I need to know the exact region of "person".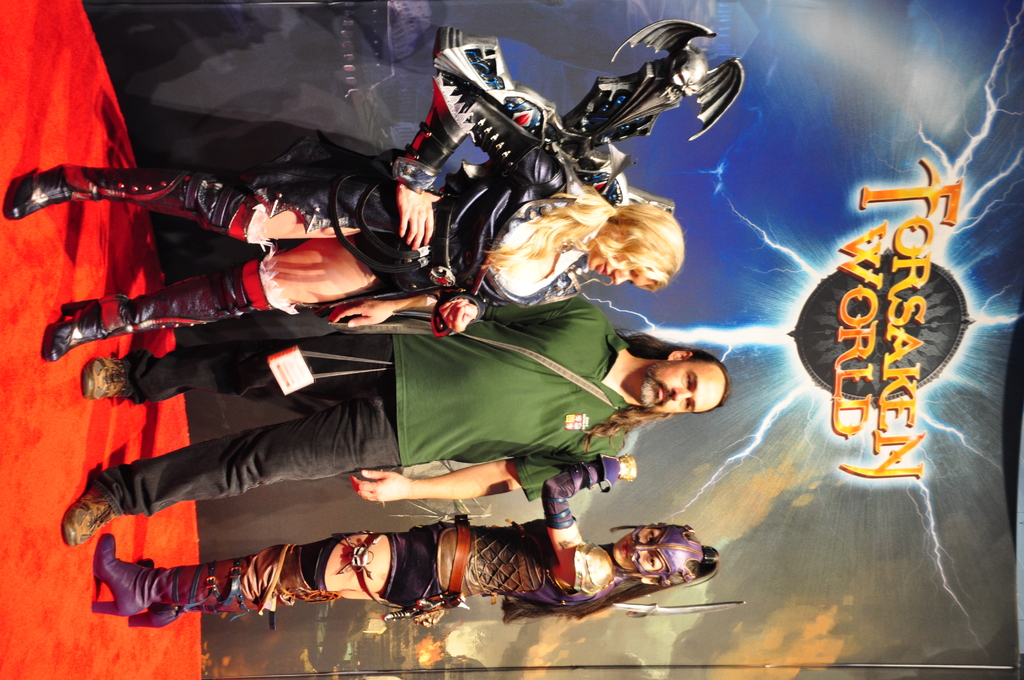
Region: {"left": 4, "top": 95, "right": 690, "bottom": 368}.
